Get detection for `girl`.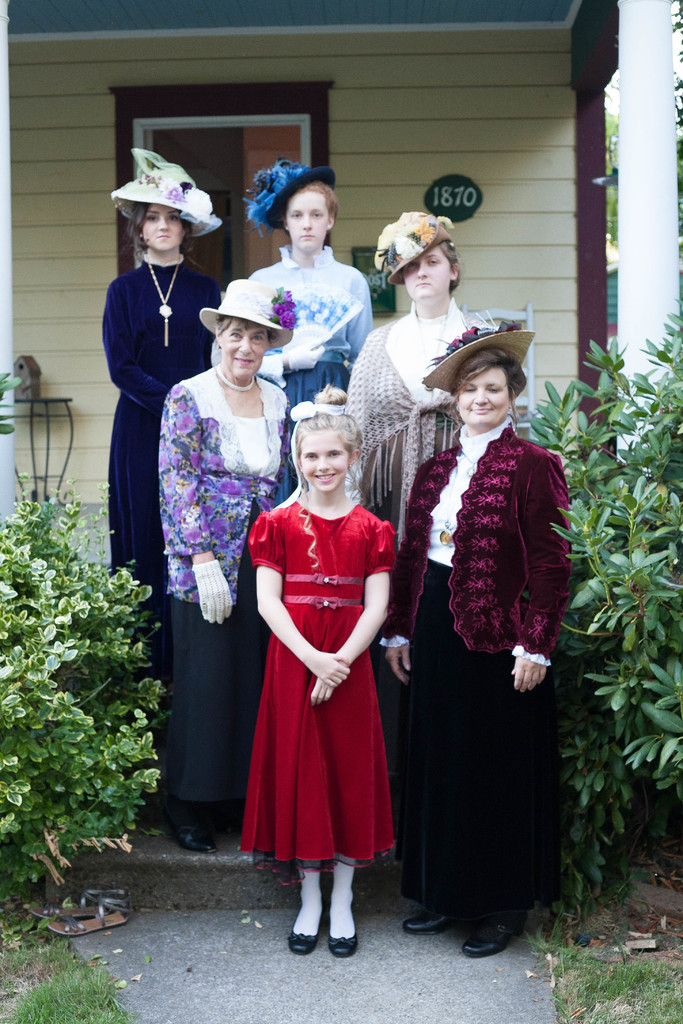
Detection: 248 162 374 509.
